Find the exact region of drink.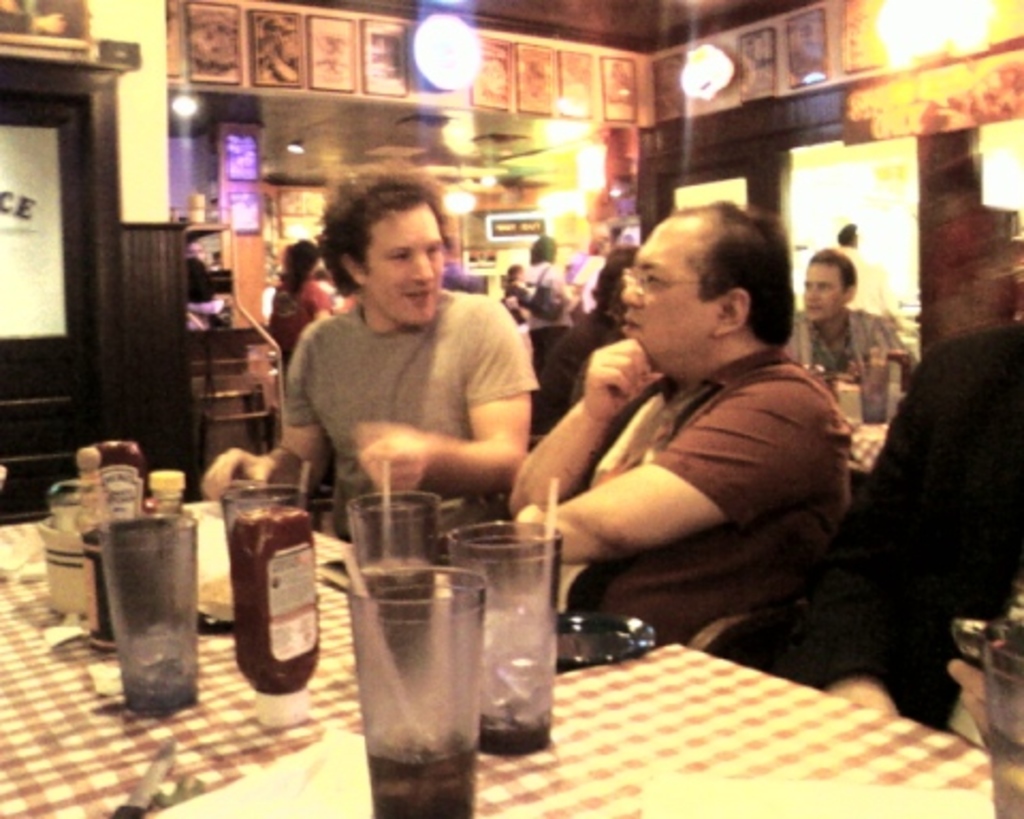
Exact region: (369,727,471,817).
